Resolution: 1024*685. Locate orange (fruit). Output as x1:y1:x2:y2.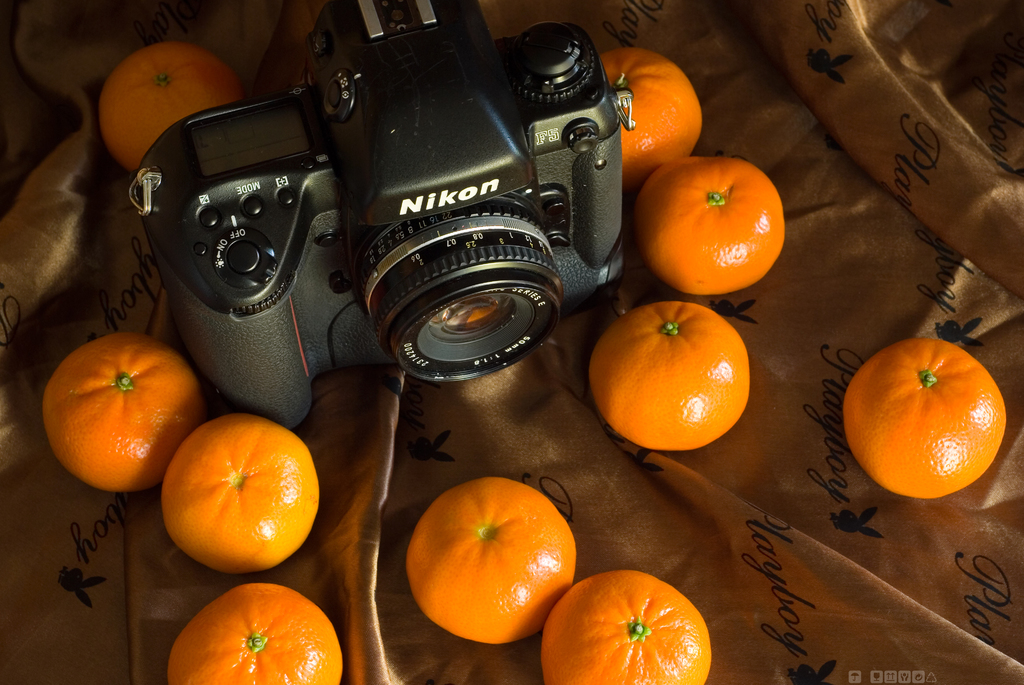
45:326:196:493.
